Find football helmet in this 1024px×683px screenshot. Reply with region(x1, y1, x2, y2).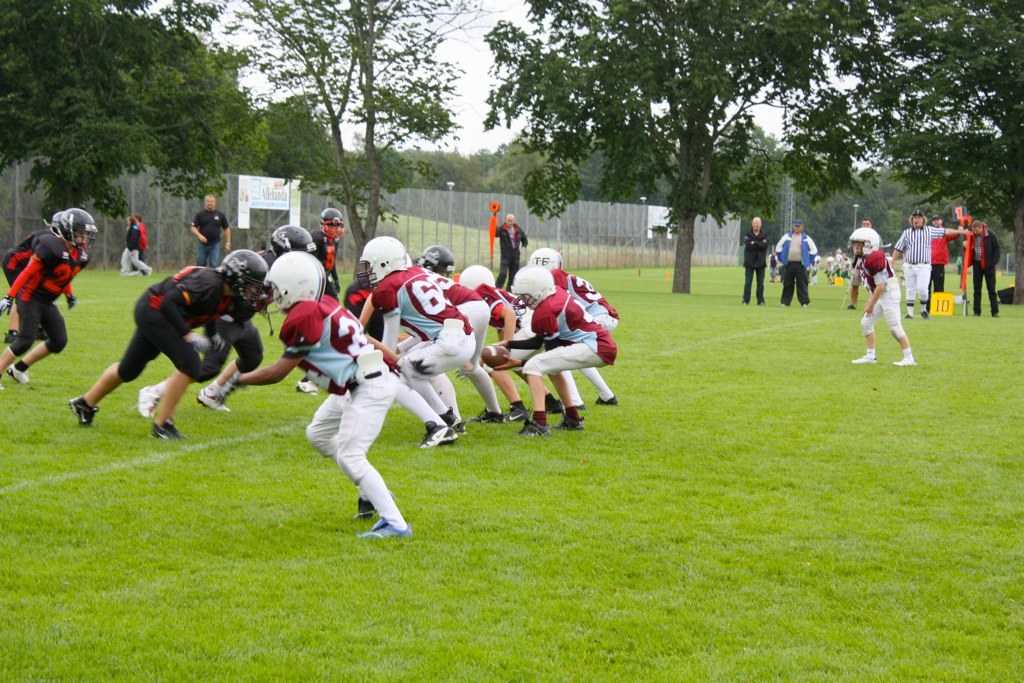
region(507, 264, 554, 311).
